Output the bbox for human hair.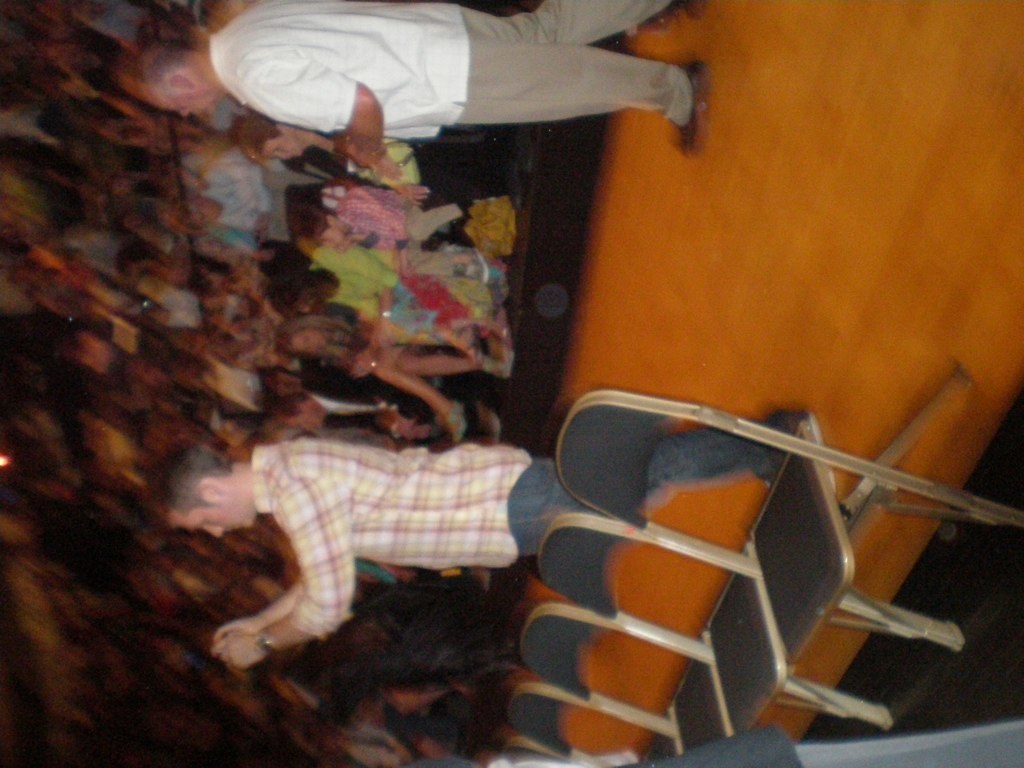
pyautogui.locateOnScreen(156, 455, 251, 542).
